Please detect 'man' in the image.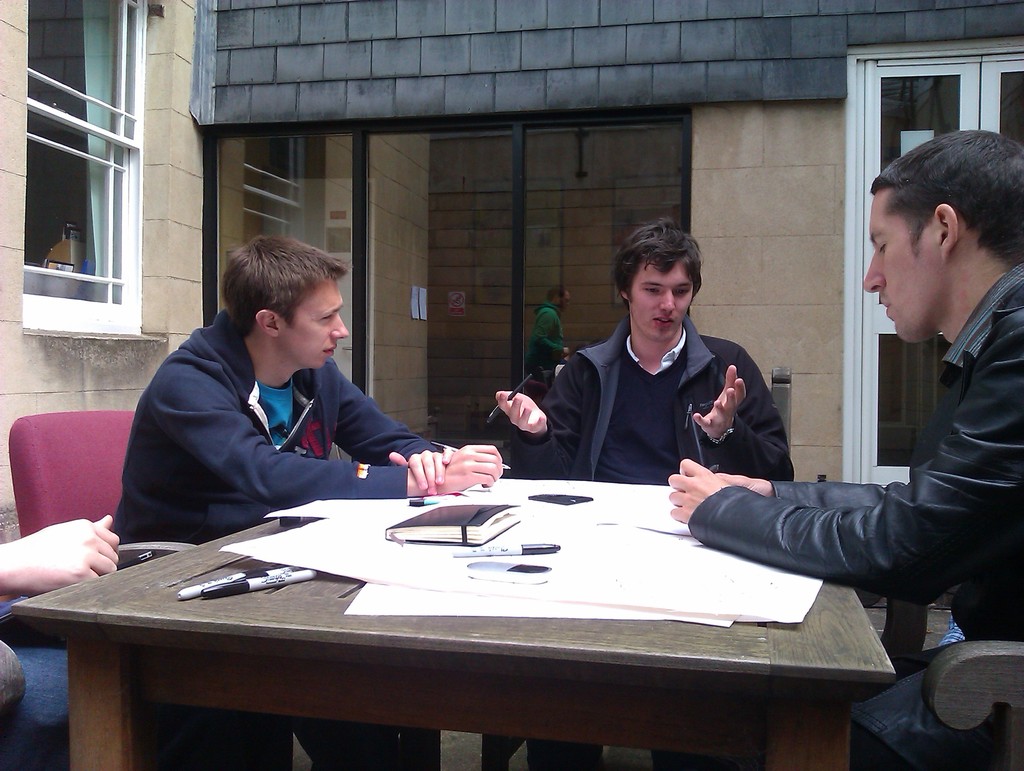
bbox=(504, 241, 794, 505).
